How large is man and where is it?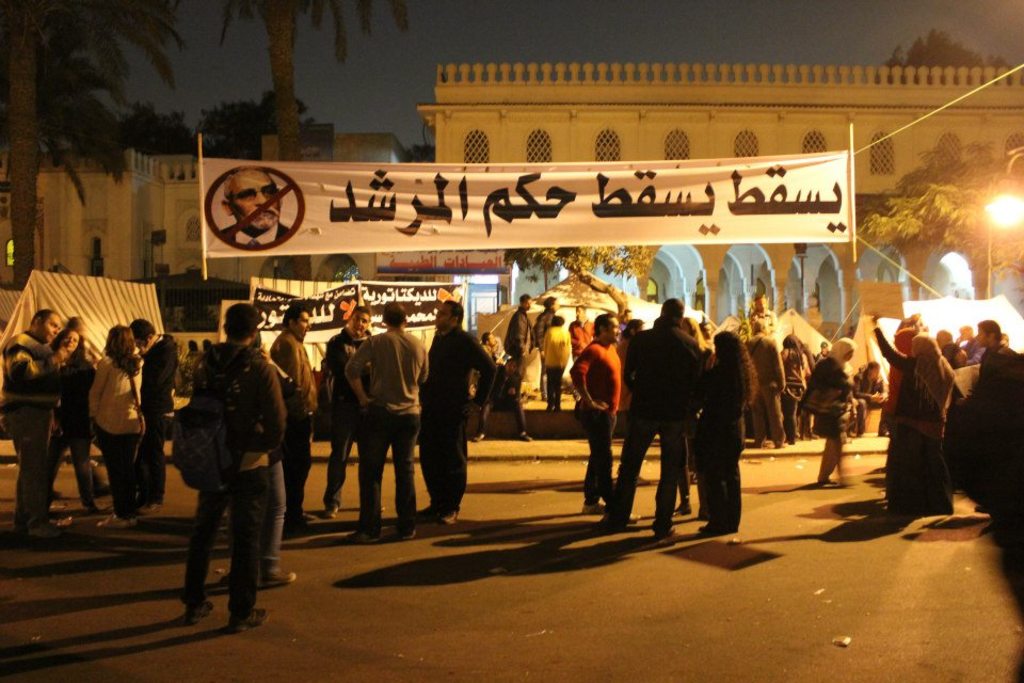
Bounding box: locate(334, 291, 429, 535).
